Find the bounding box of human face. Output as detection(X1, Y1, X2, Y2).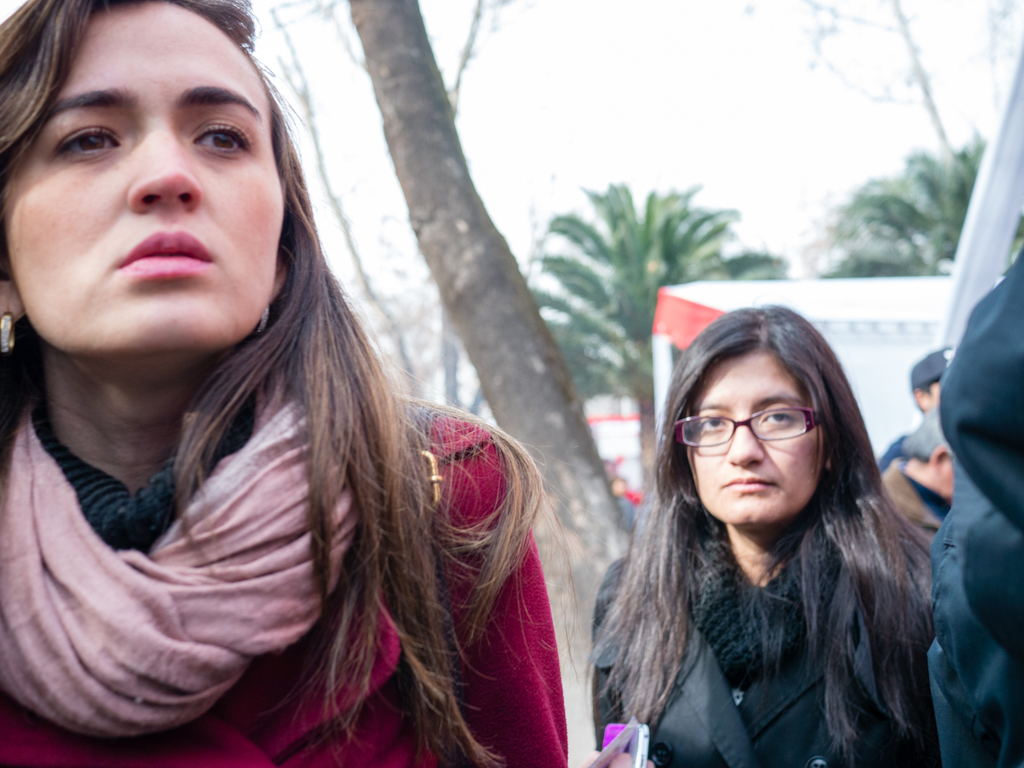
detection(685, 346, 819, 526).
